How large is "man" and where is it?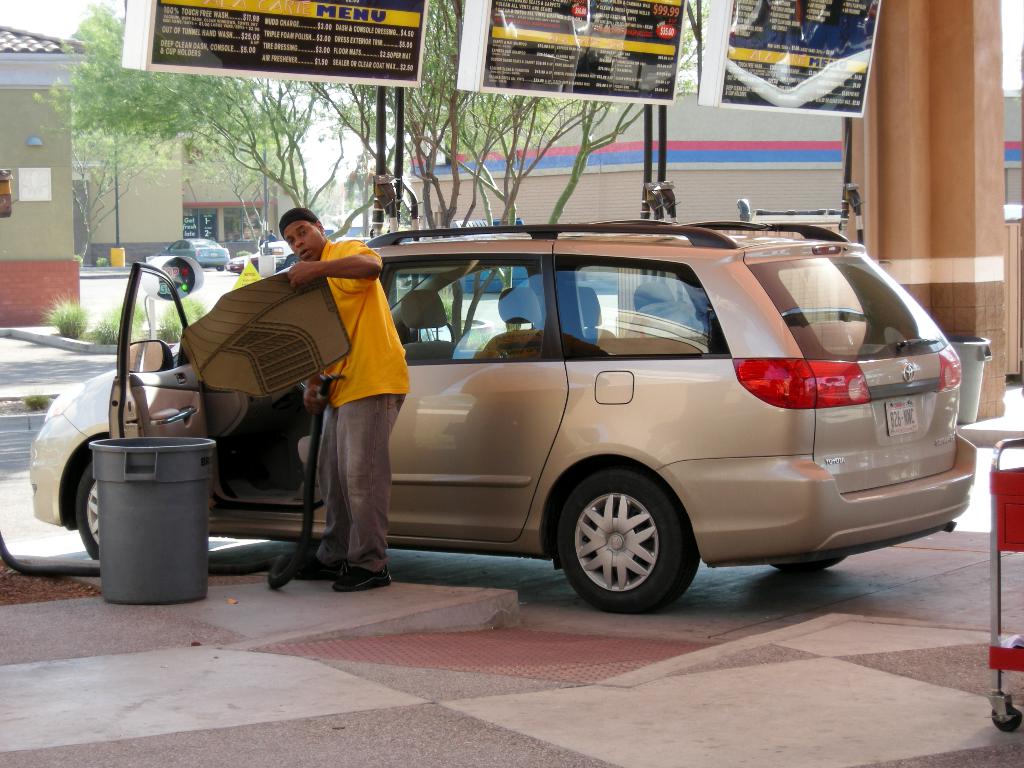
Bounding box: bbox=[269, 227, 278, 241].
